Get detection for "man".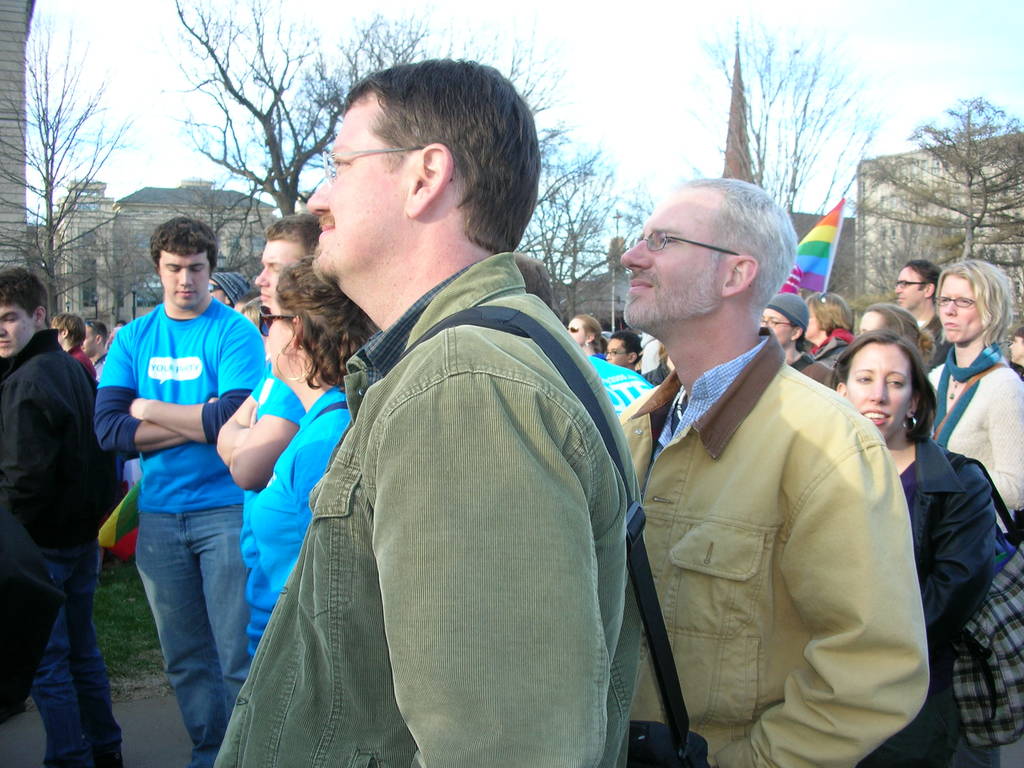
Detection: 53, 310, 98, 588.
